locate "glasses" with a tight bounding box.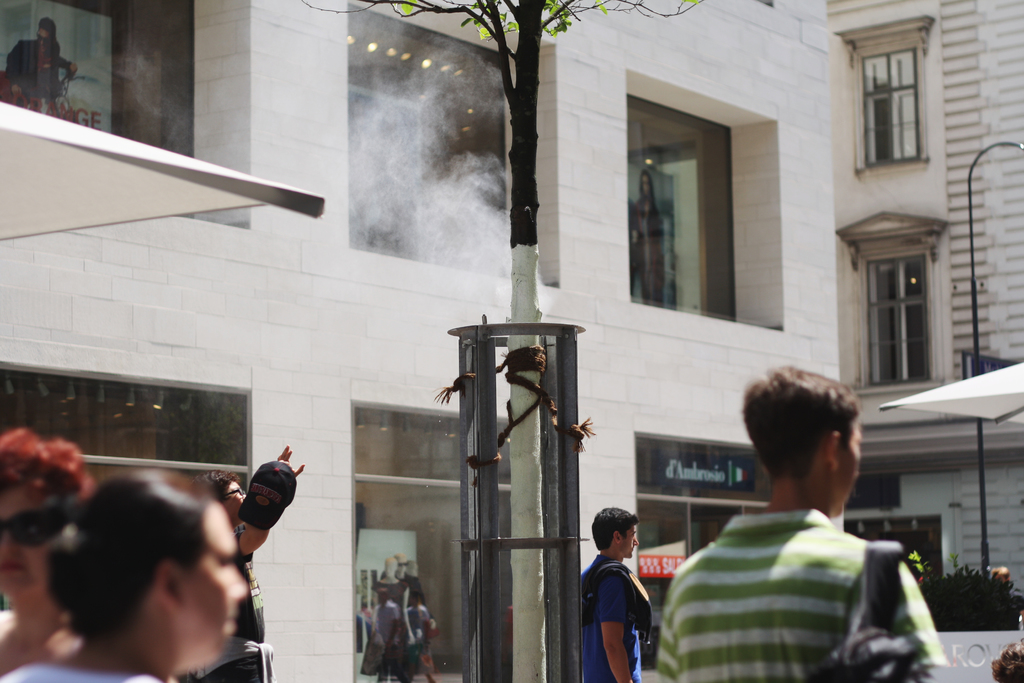
0, 499, 74, 552.
